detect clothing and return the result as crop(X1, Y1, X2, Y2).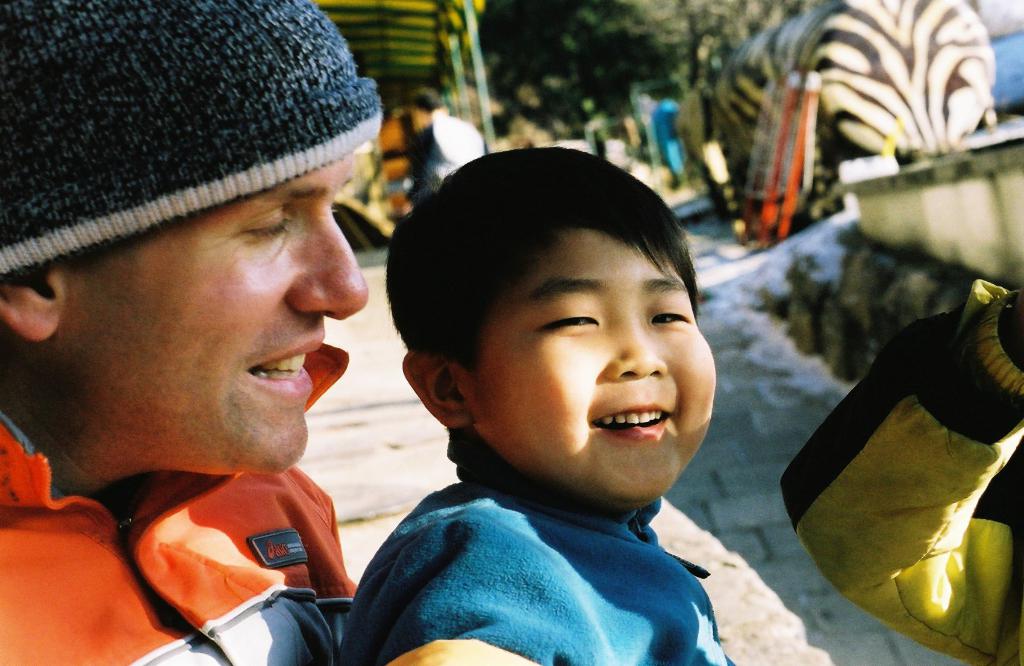
crop(307, 405, 758, 657).
